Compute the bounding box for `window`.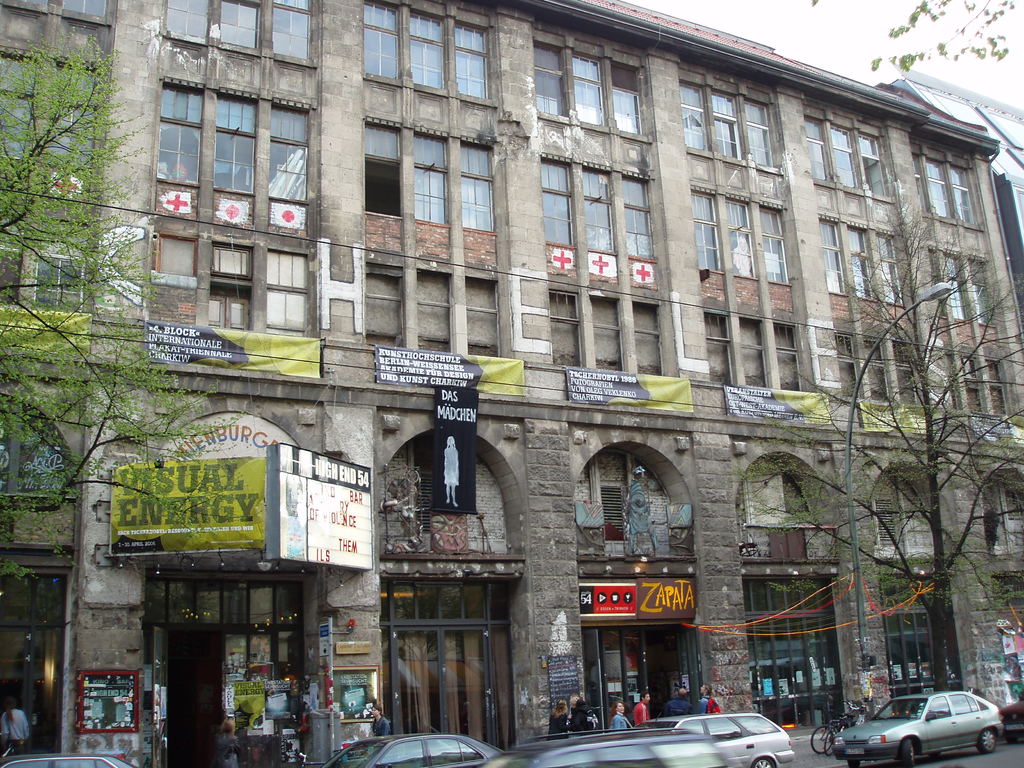
left=417, top=270, right=446, bottom=358.
